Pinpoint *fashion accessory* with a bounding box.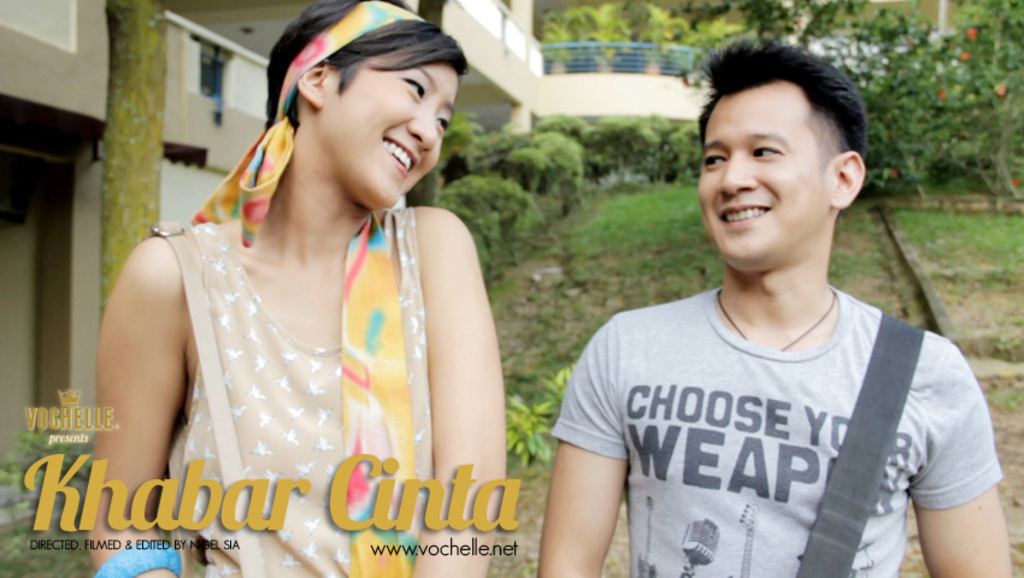
92/537/182/577.
